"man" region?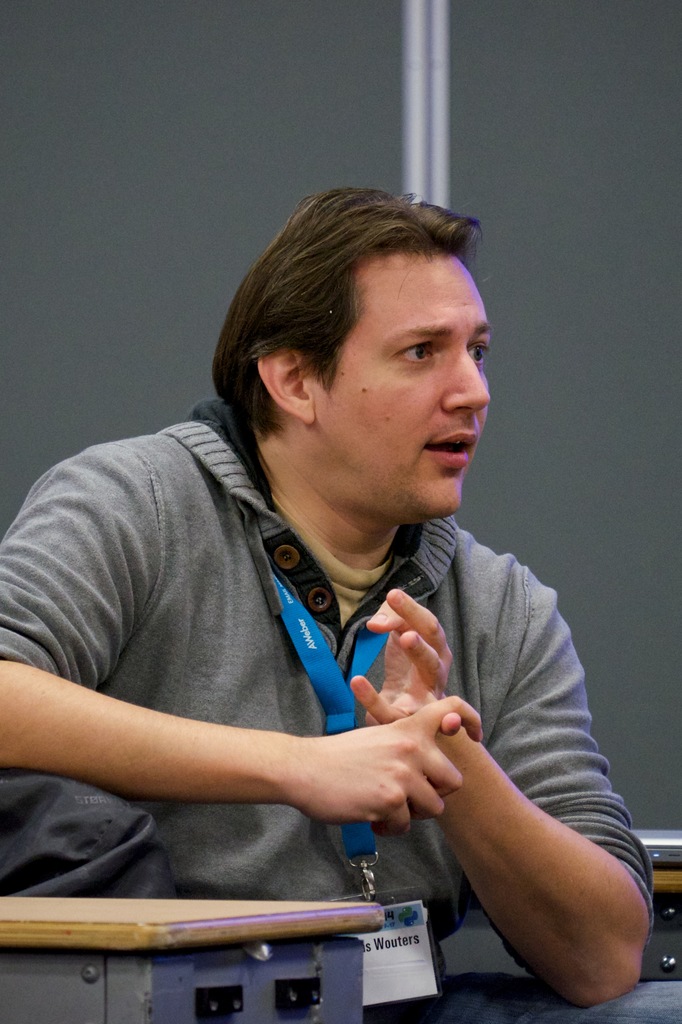
bbox=(20, 165, 631, 986)
